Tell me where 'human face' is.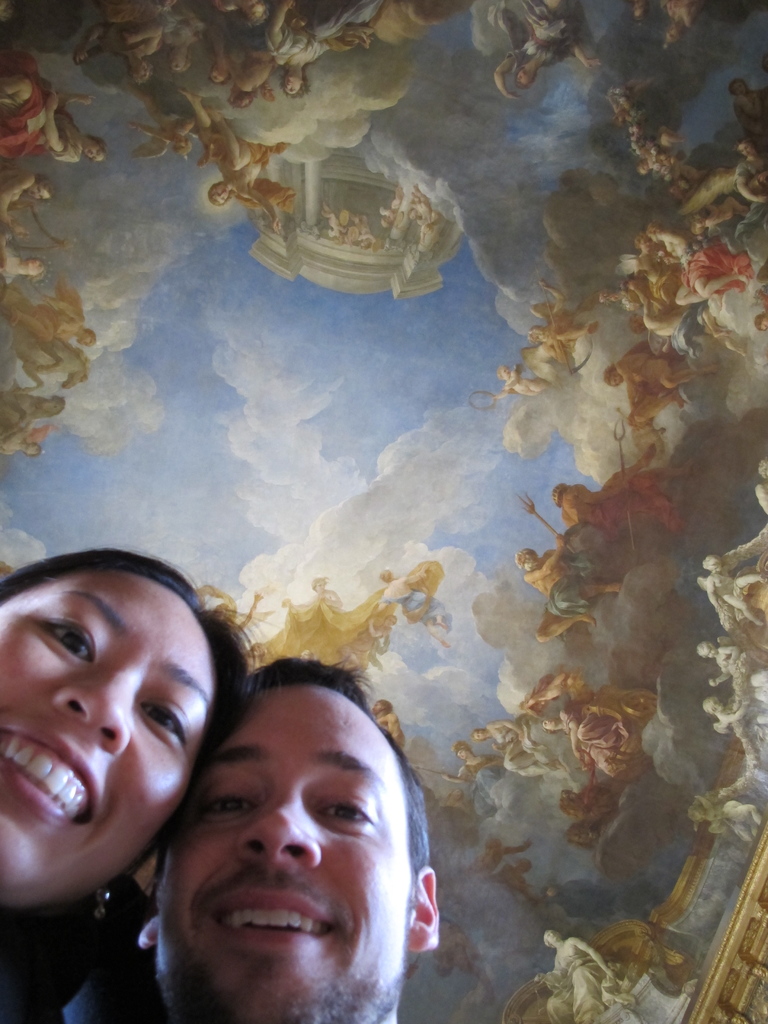
'human face' is at locate(164, 676, 420, 1020).
